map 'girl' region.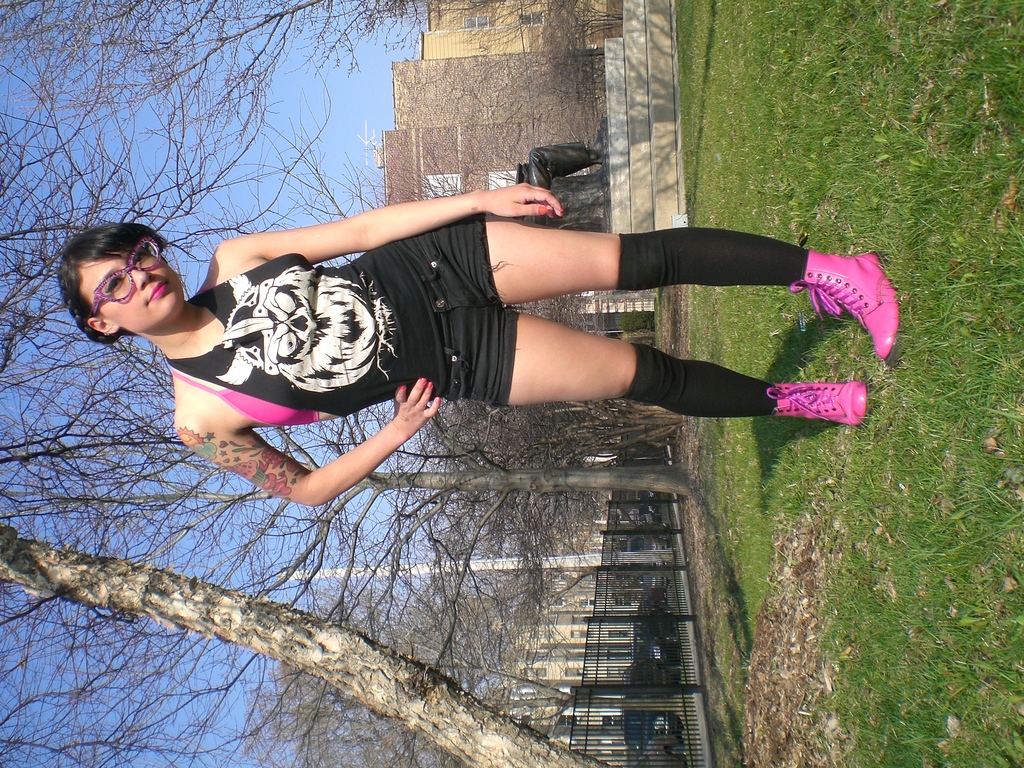
Mapped to <bbox>52, 182, 903, 508</bbox>.
